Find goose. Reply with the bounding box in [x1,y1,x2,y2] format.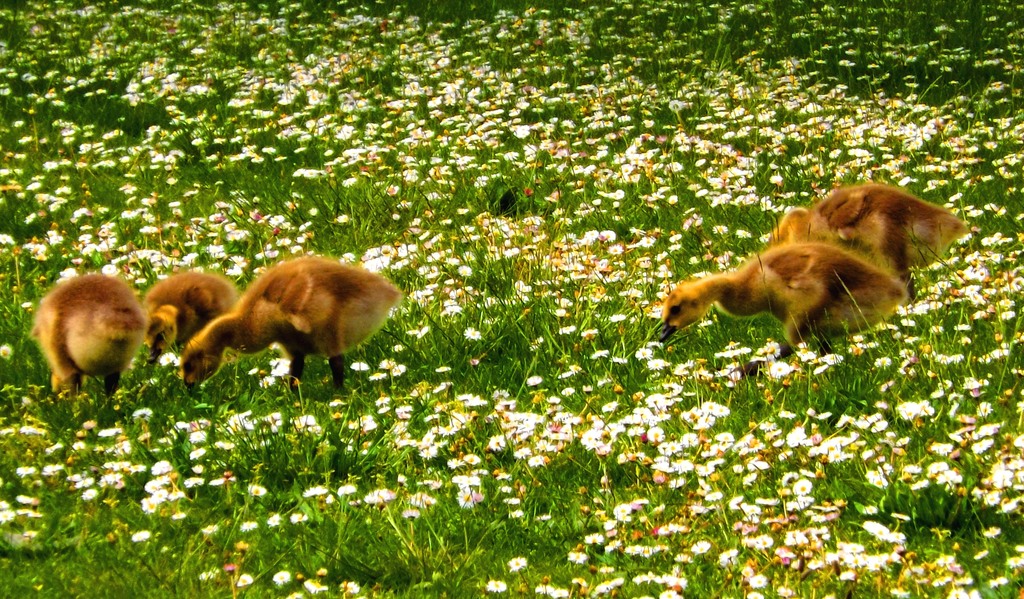
[147,273,236,385].
